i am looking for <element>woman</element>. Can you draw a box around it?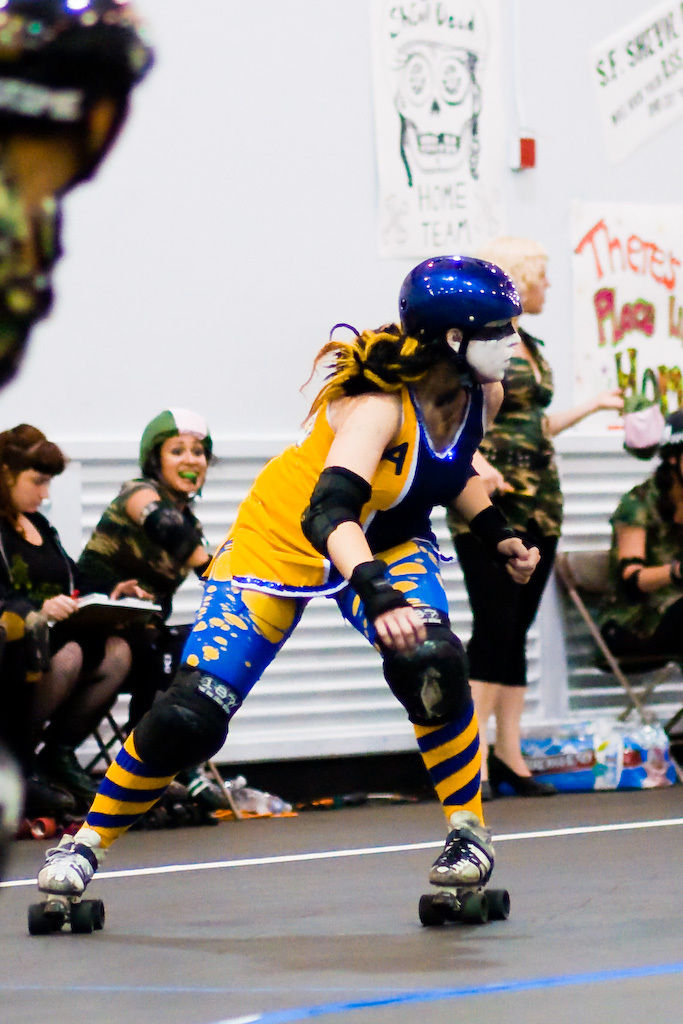
Sure, the bounding box is region(136, 266, 552, 891).
